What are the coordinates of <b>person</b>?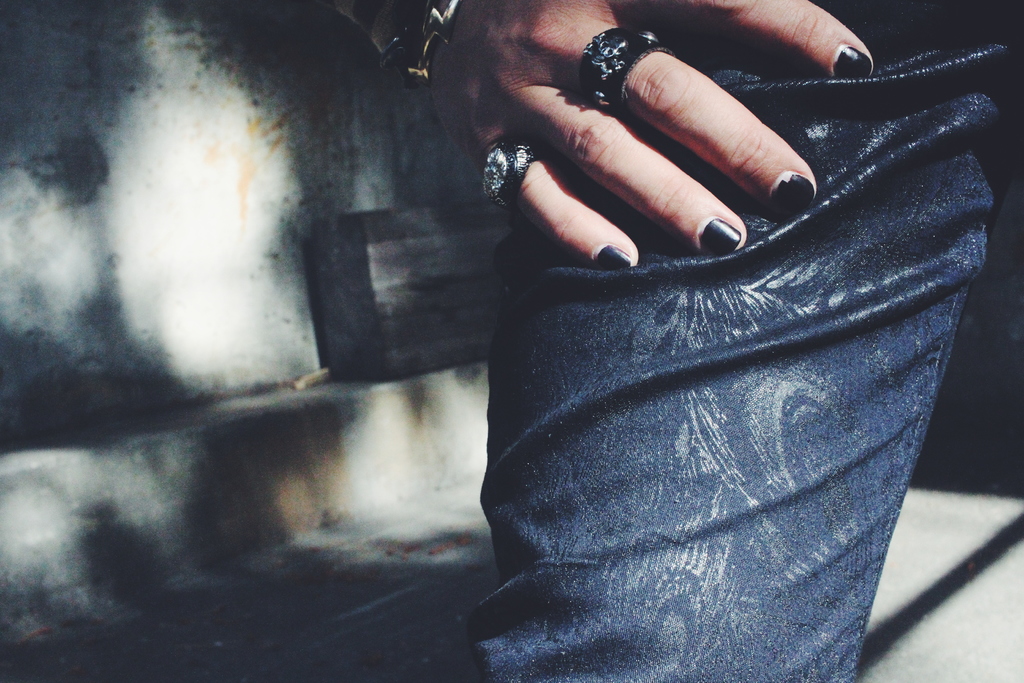
box=[217, 0, 961, 652].
